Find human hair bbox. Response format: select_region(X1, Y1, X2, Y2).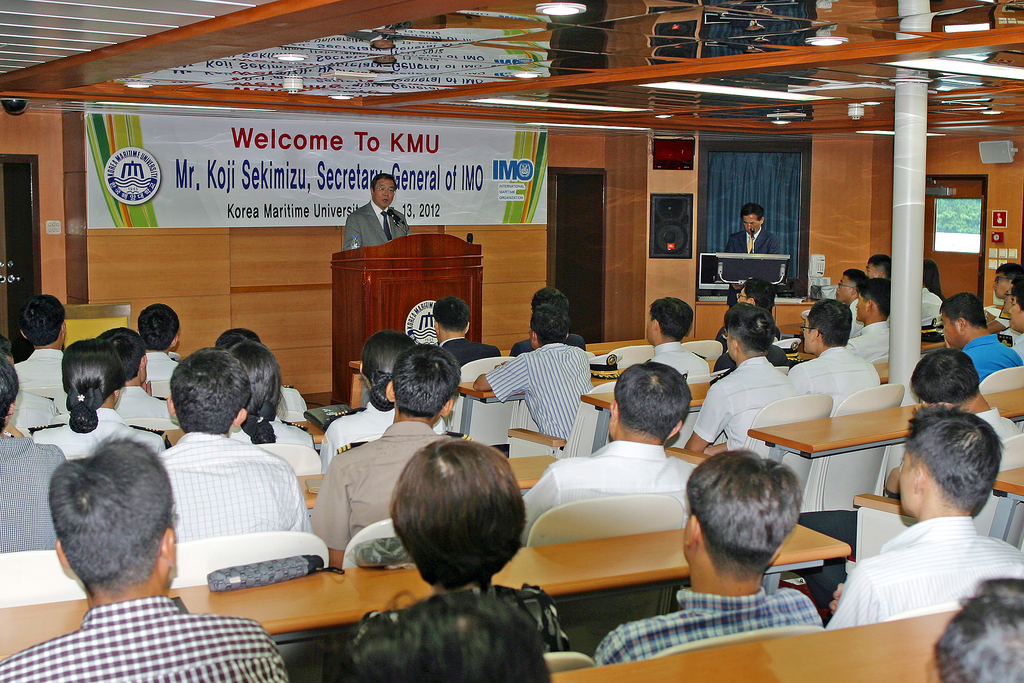
select_region(381, 448, 540, 614).
